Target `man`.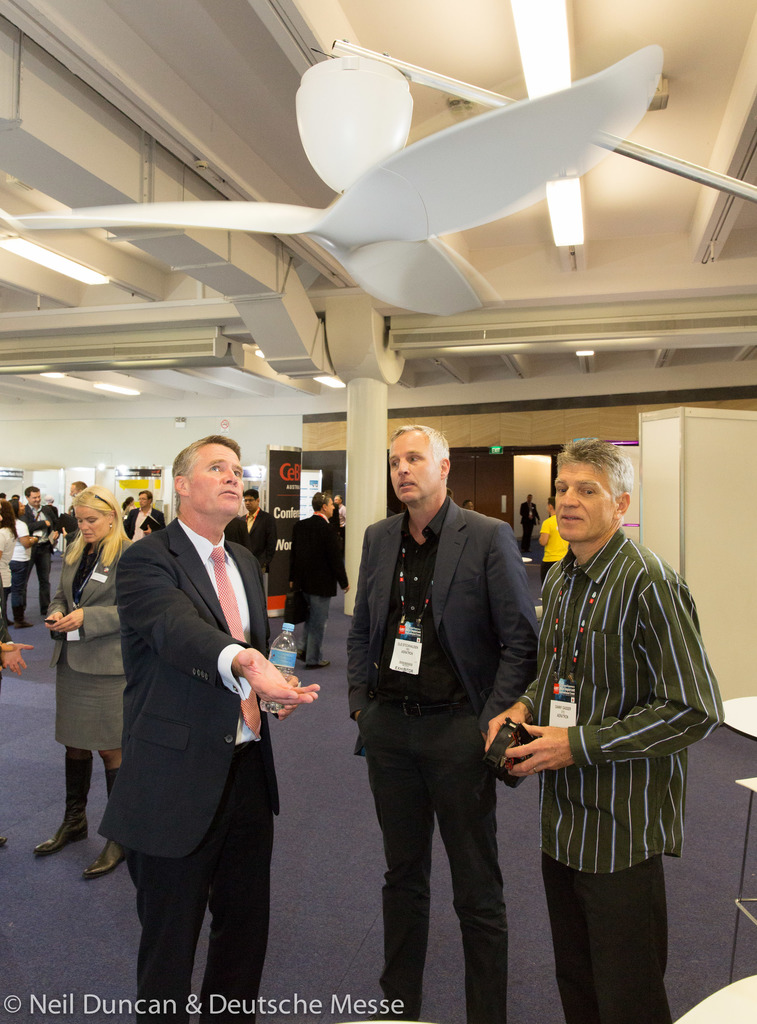
Target region: detection(100, 438, 319, 1023).
